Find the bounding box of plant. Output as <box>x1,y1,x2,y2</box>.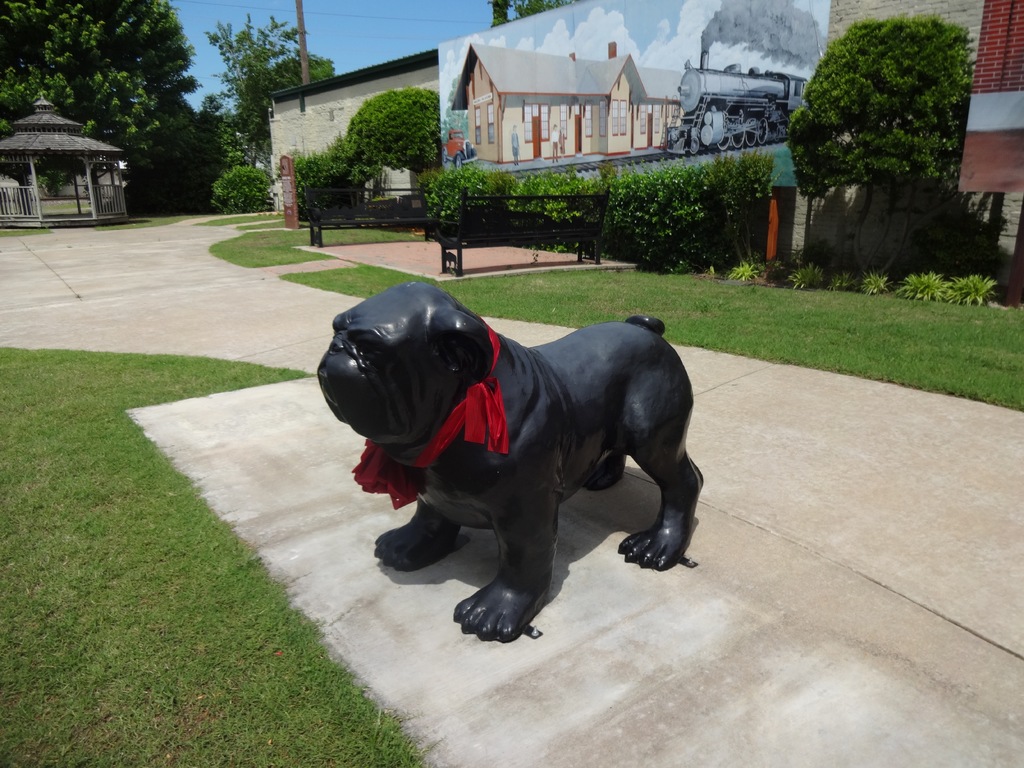
<box>784,254,826,291</box>.
